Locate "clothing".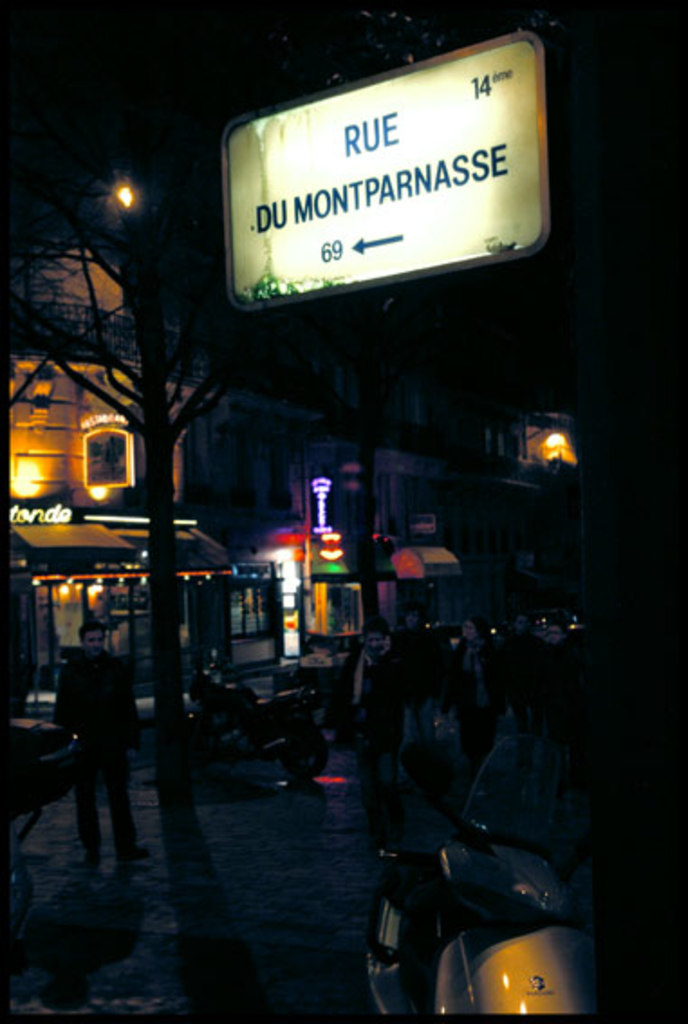
Bounding box: l=49, t=648, r=148, b=854.
